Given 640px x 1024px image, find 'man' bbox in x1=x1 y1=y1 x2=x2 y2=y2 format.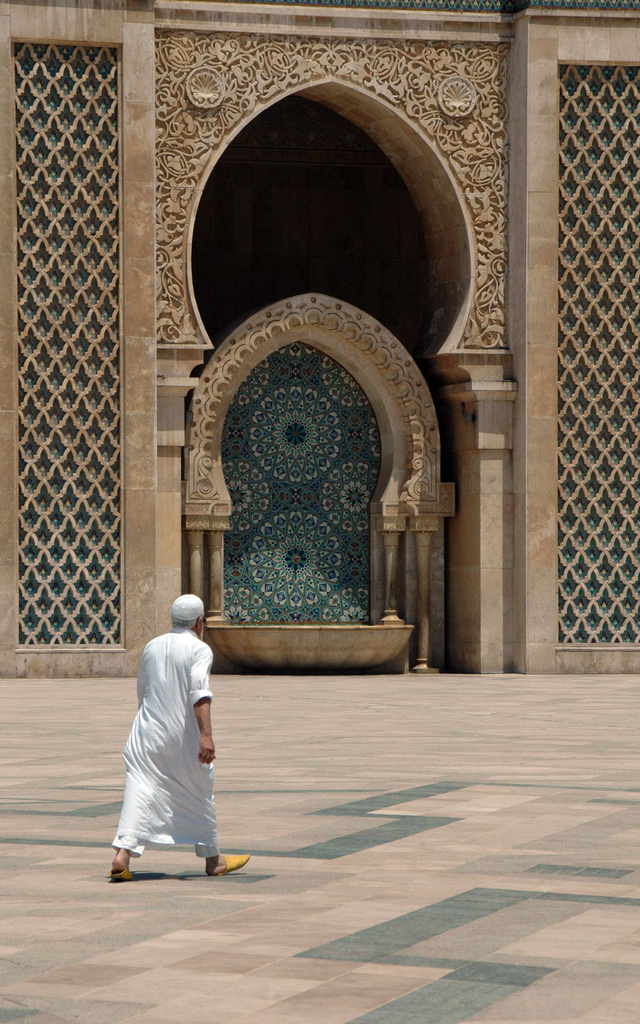
x1=104 y1=590 x2=246 y2=882.
